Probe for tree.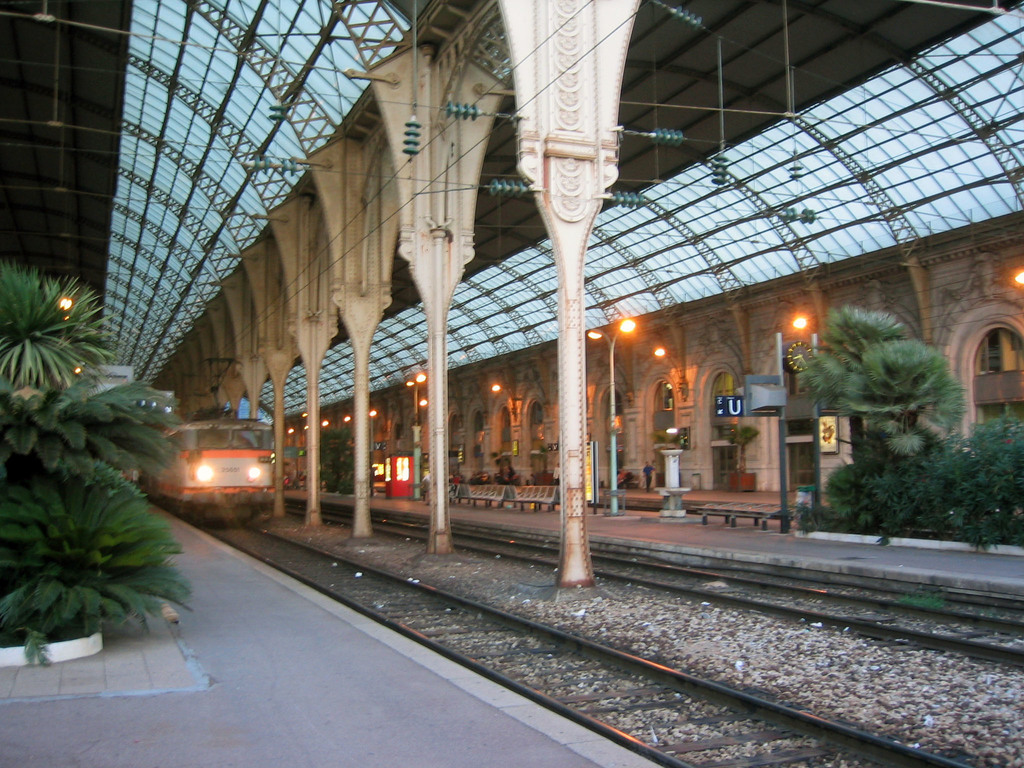
Probe result: x1=794 y1=301 x2=971 y2=474.
